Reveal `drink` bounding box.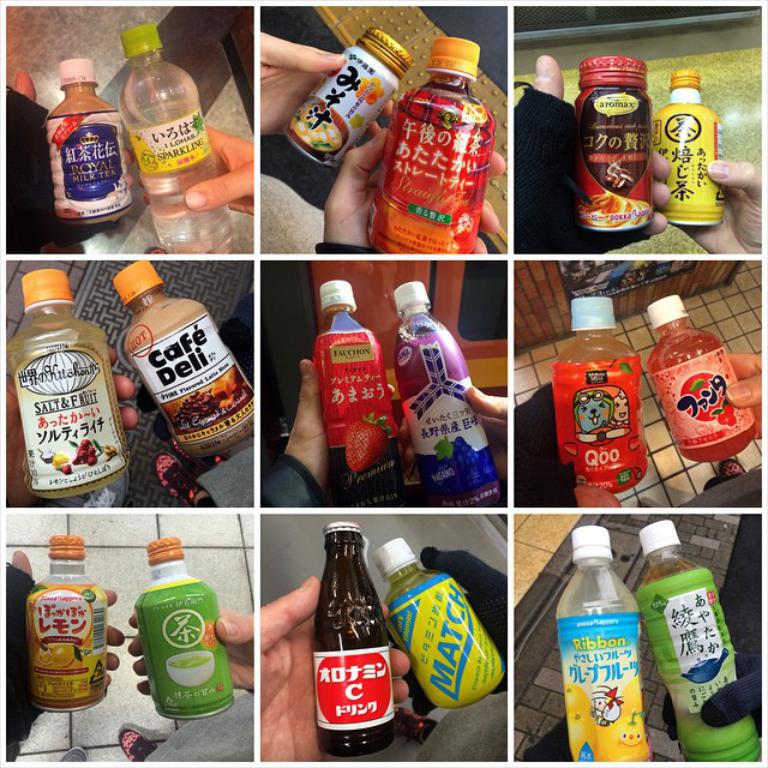
Revealed: bbox=[551, 292, 644, 493].
